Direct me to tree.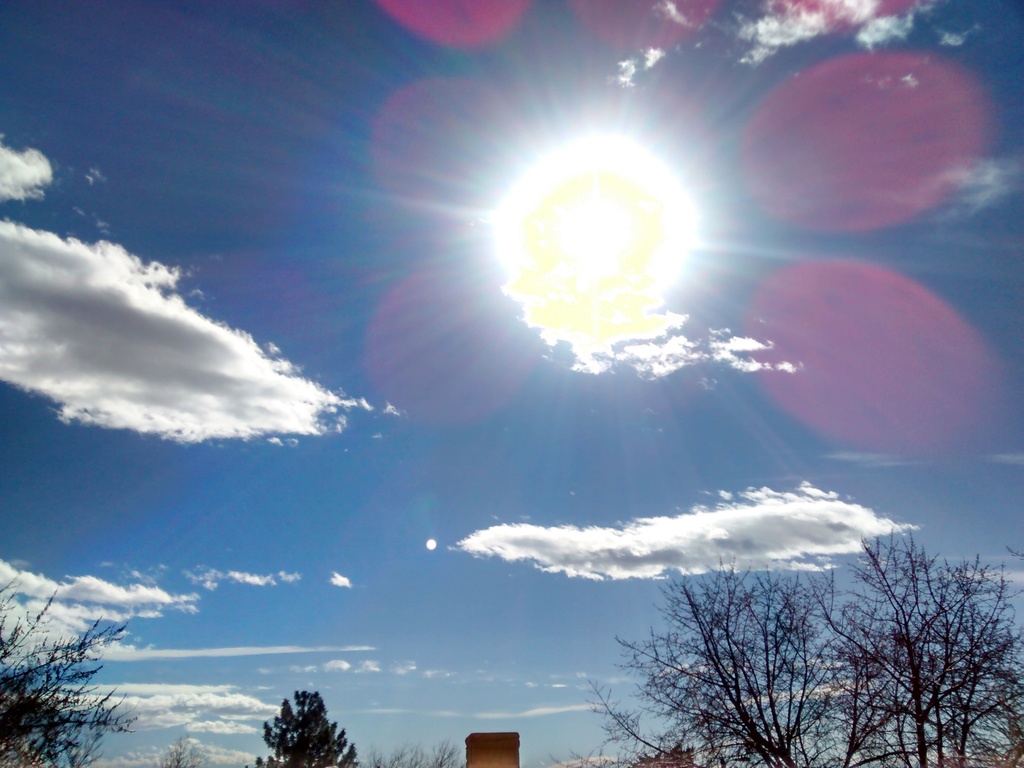
Direction: {"x1": 614, "y1": 552, "x2": 892, "y2": 760}.
